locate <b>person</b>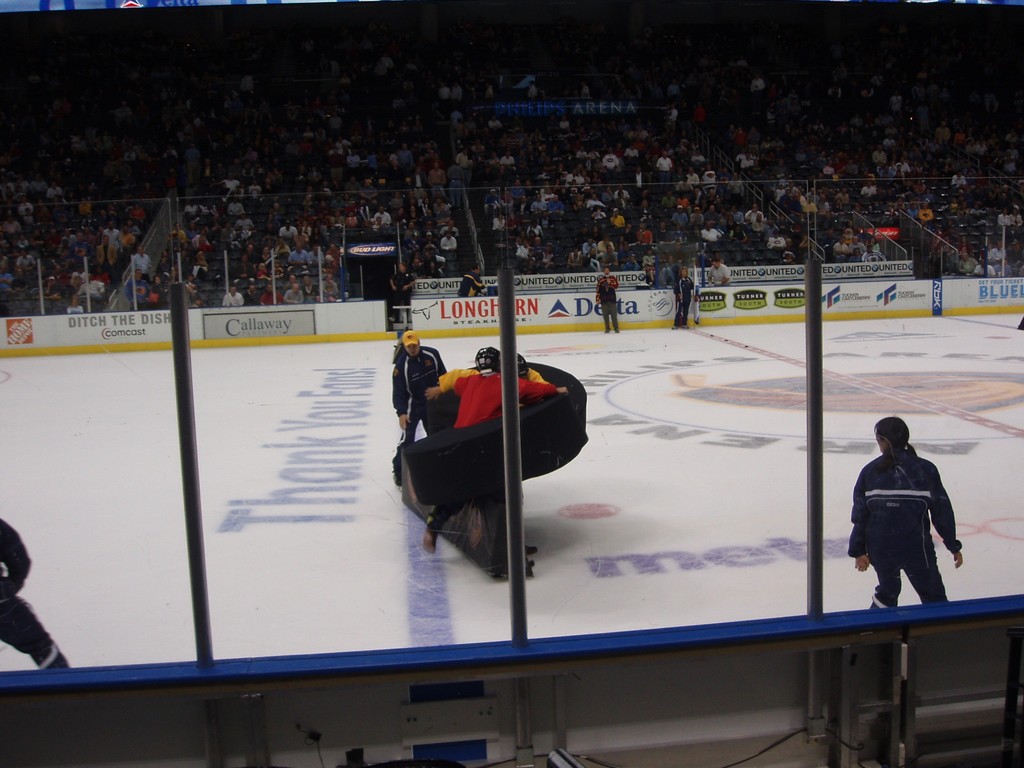
(x1=959, y1=253, x2=971, y2=274)
